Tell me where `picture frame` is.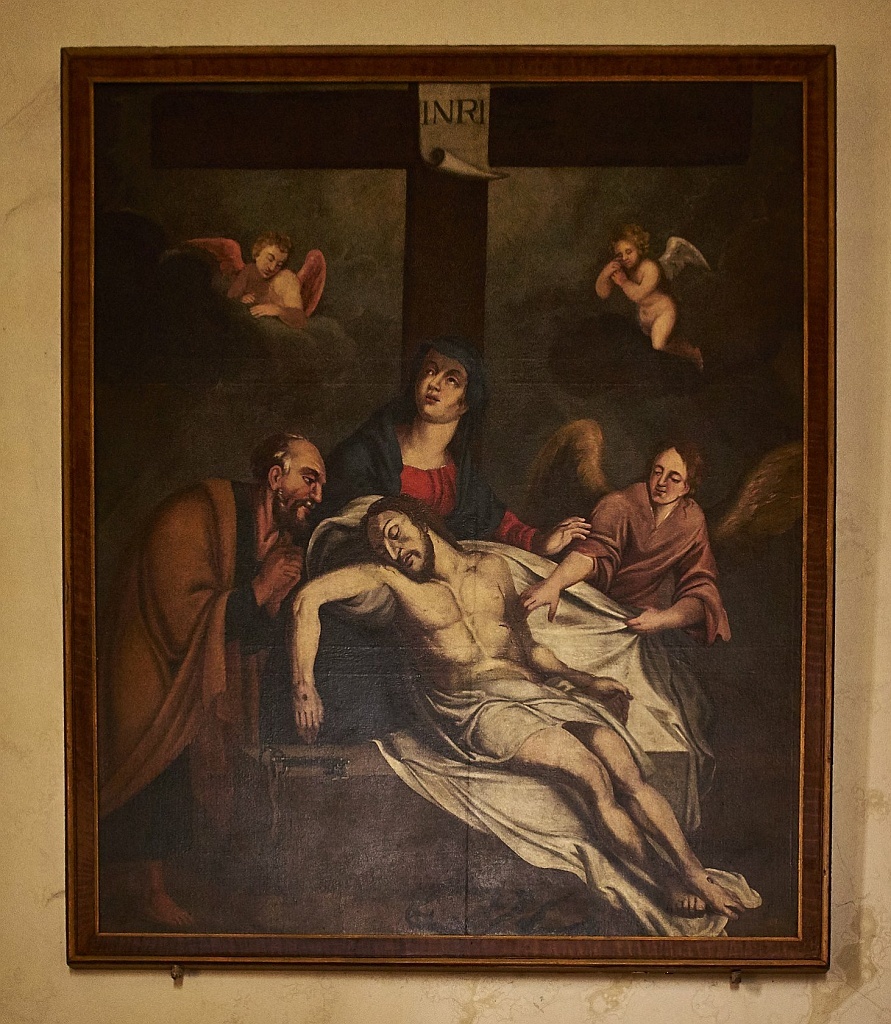
`picture frame` is at region(60, 37, 836, 973).
